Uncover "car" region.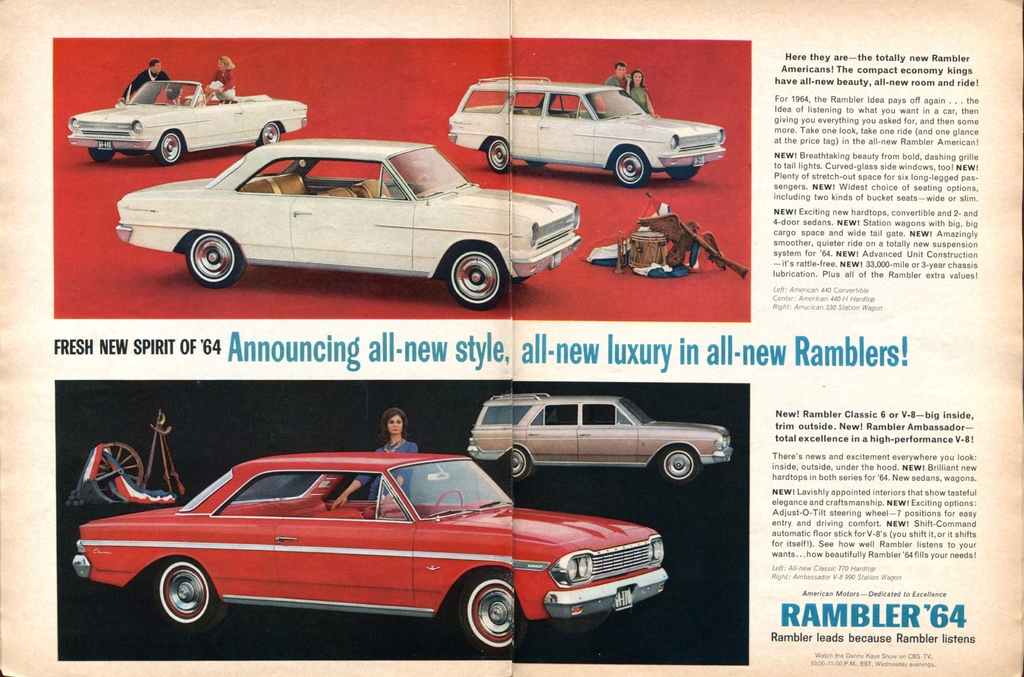
Uncovered: box=[111, 139, 586, 311].
